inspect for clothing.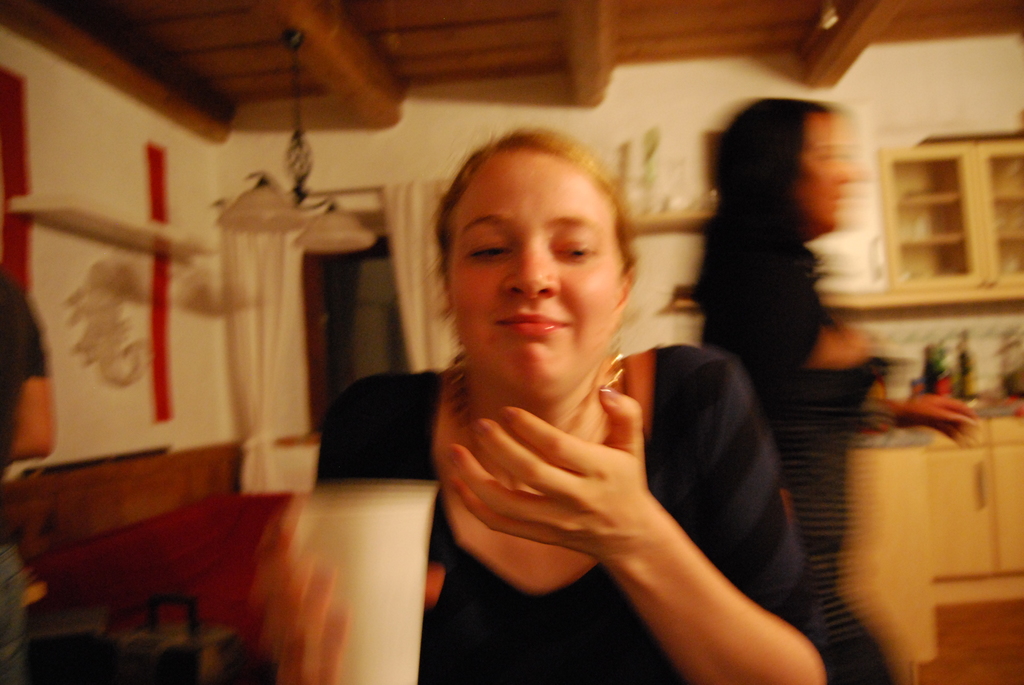
Inspection: 0, 269, 54, 684.
